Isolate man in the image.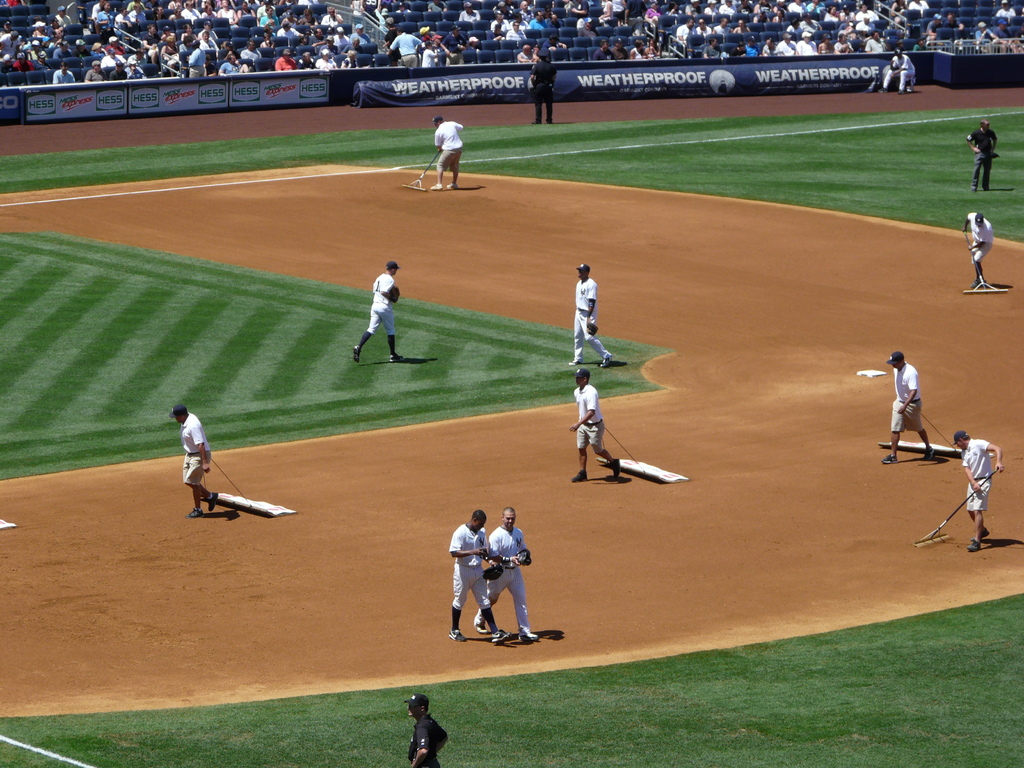
Isolated region: rect(951, 426, 1004, 549).
